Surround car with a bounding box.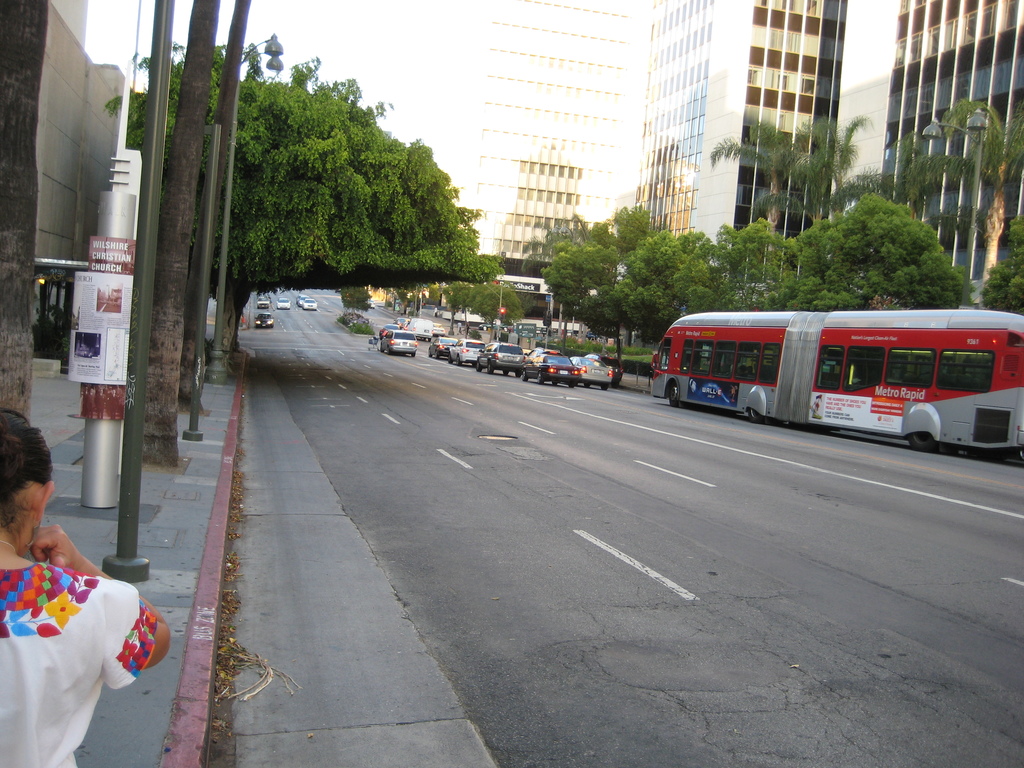
crop(427, 335, 459, 359).
